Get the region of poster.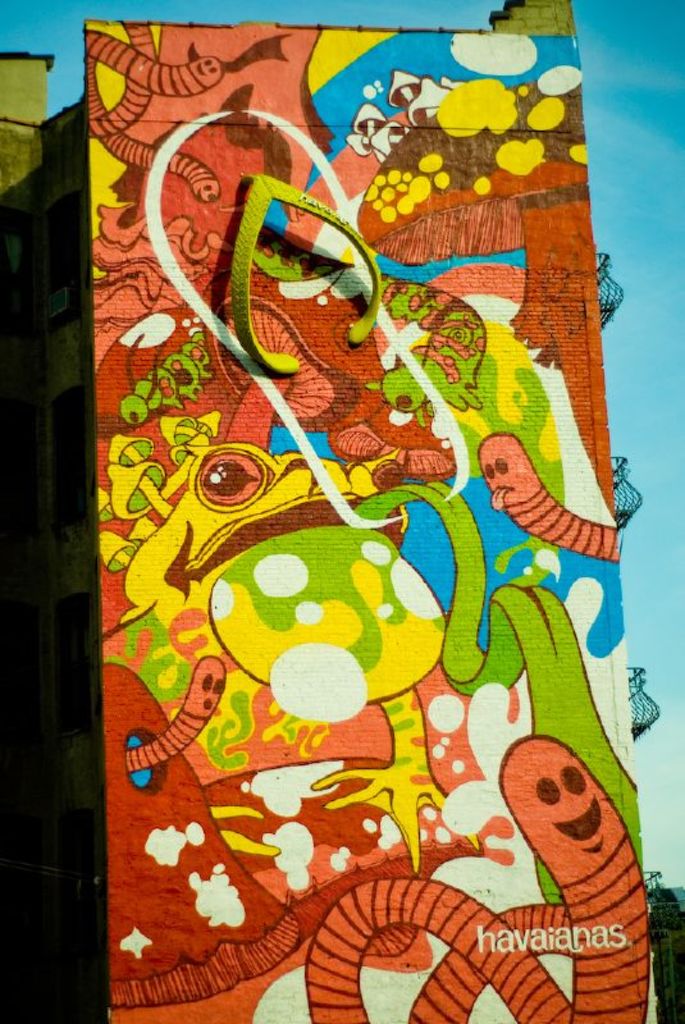
<bbox>83, 23, 662, 1020</bbox>.
